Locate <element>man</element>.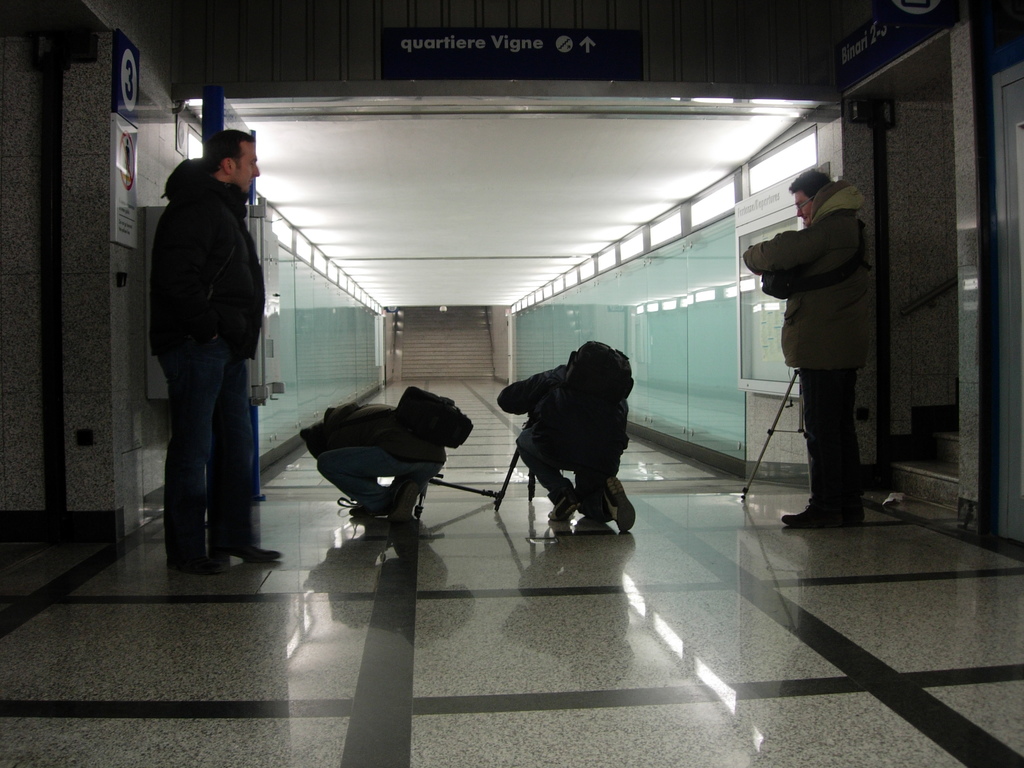
Bounding box: select_region(139, 115, 276, 566).
